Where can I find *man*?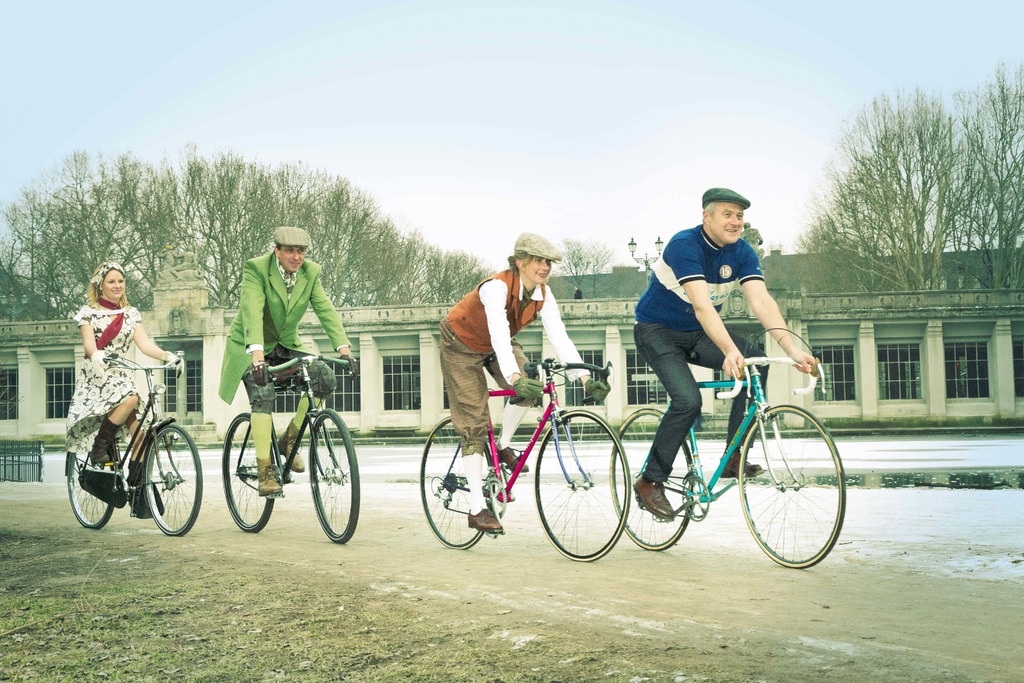
You can find it at l=633, t=188, r=814, b=520.
